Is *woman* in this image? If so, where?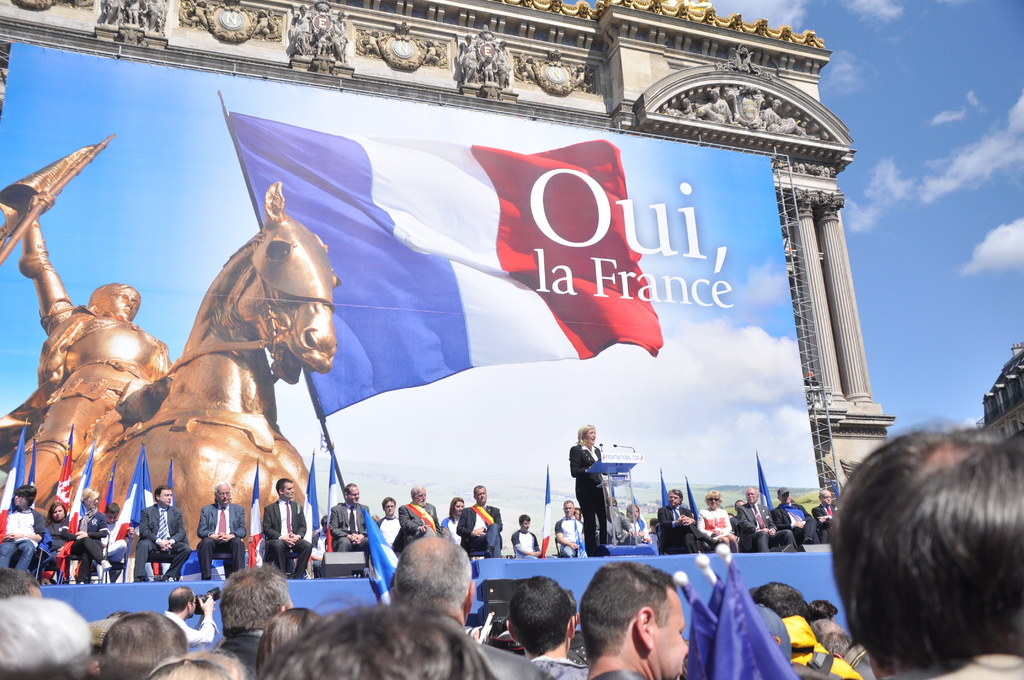
Yes, at bbox=(569, 421, 612, 555).
